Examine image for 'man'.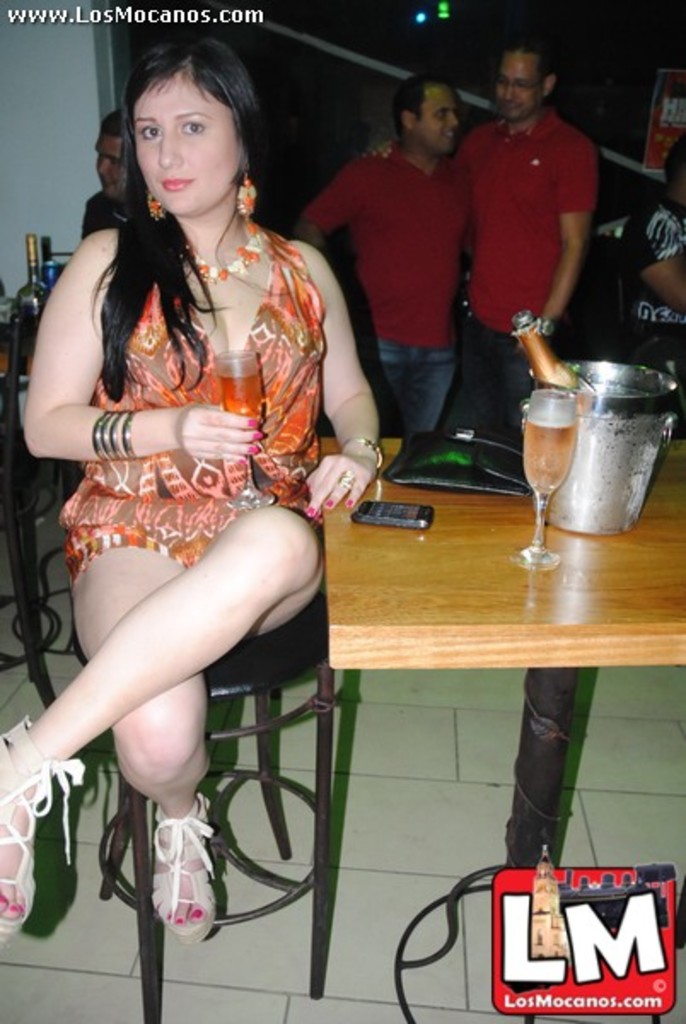
Examination result: left=78, top=104, right=147, bottom=244.
